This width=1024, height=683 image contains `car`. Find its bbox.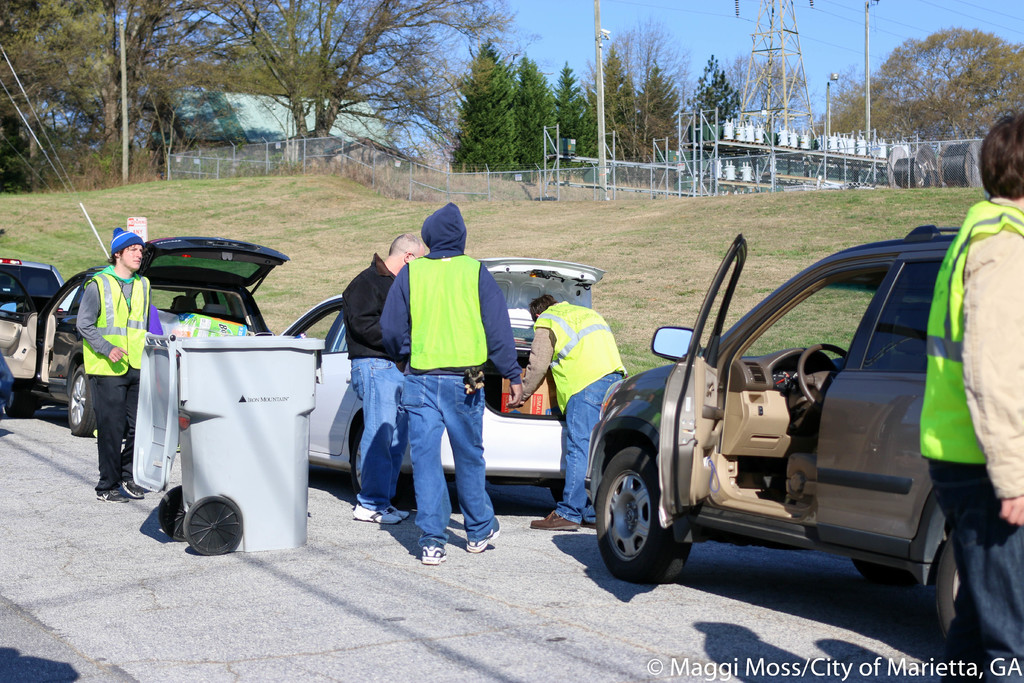
(x1=0, y1=234, x2=287, y2=432).
